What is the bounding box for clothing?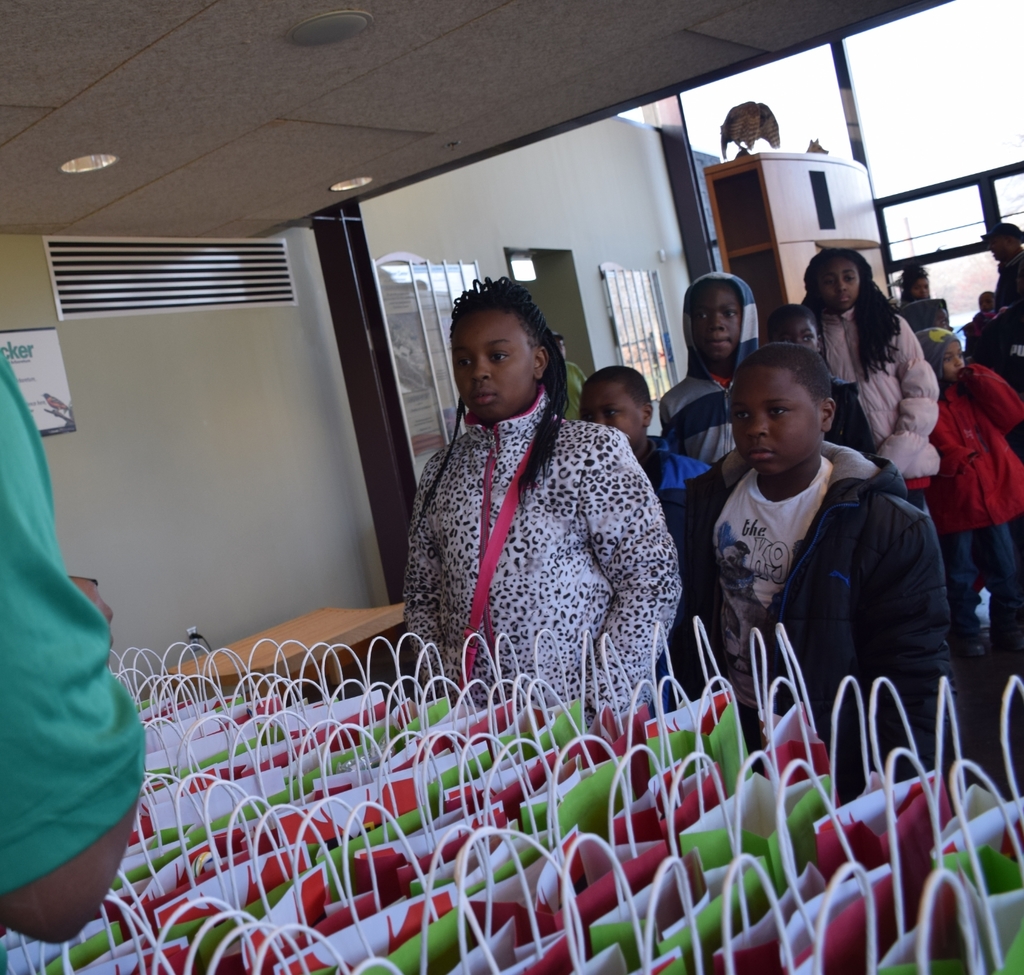
(x1=669, y1=470, x2=948, y2=789).
